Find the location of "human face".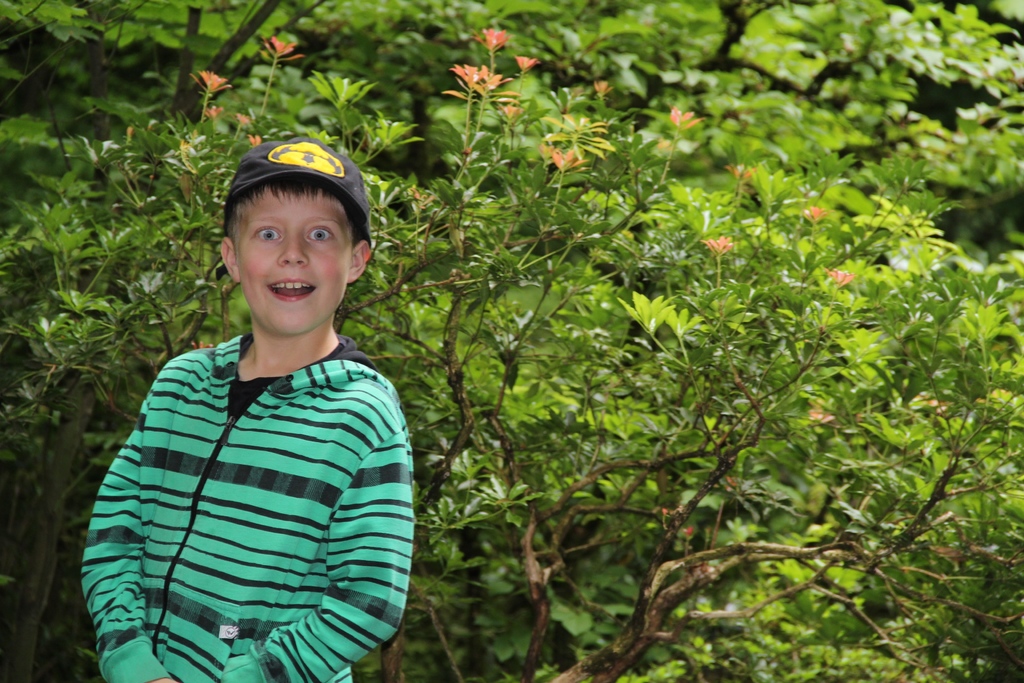
Location: 238 186 358 334.
